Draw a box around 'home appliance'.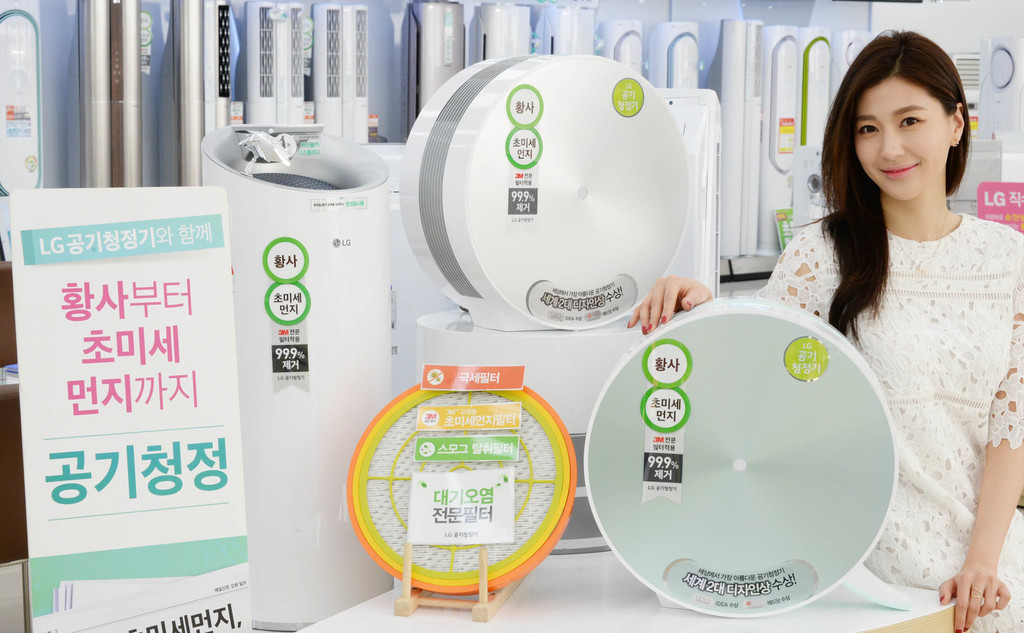
(x1=765, y1=20, x2=805, y2=256).
